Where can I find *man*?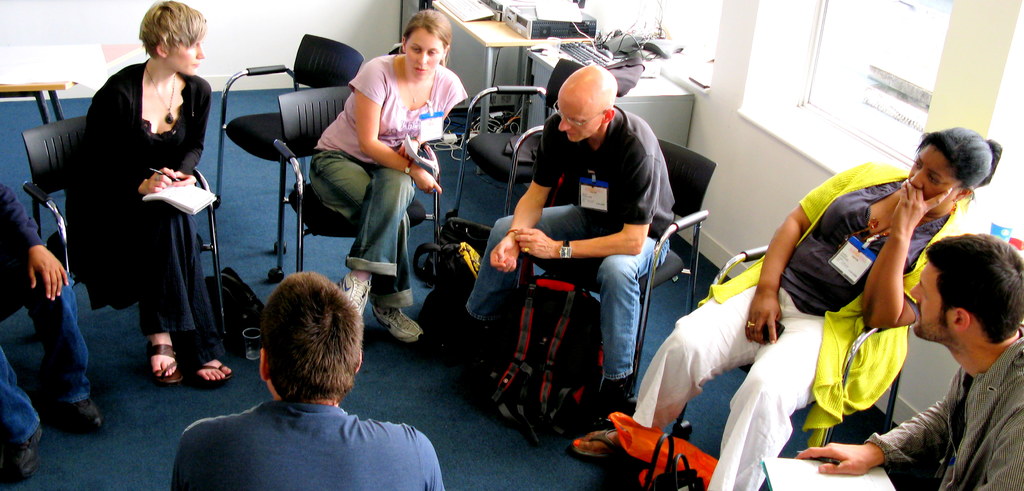
You can find it at (x1=170, y1=274, x2=456, y2=490).
